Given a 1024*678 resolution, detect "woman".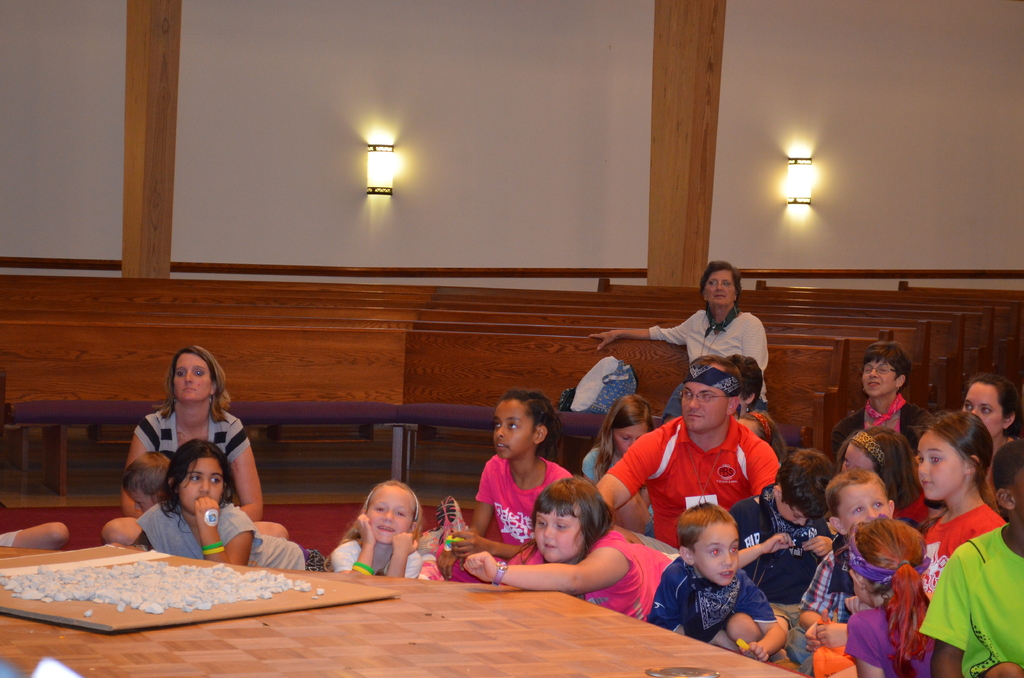
region(723, 355, 766, 415).
